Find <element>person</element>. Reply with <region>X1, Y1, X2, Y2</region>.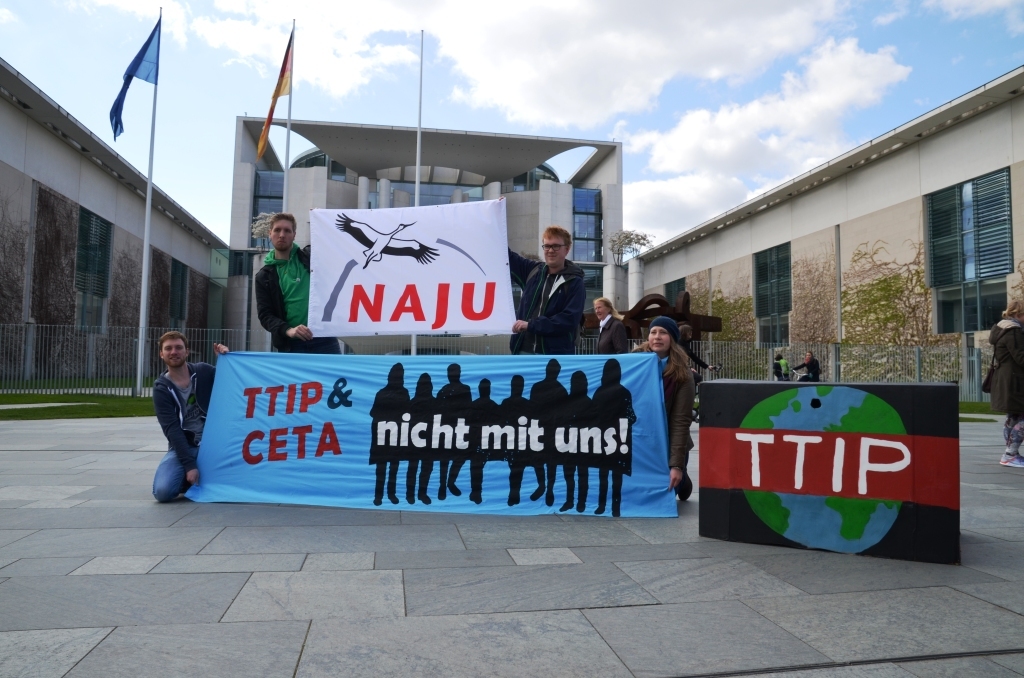
<region>627, 312, 697, 505</region>.
